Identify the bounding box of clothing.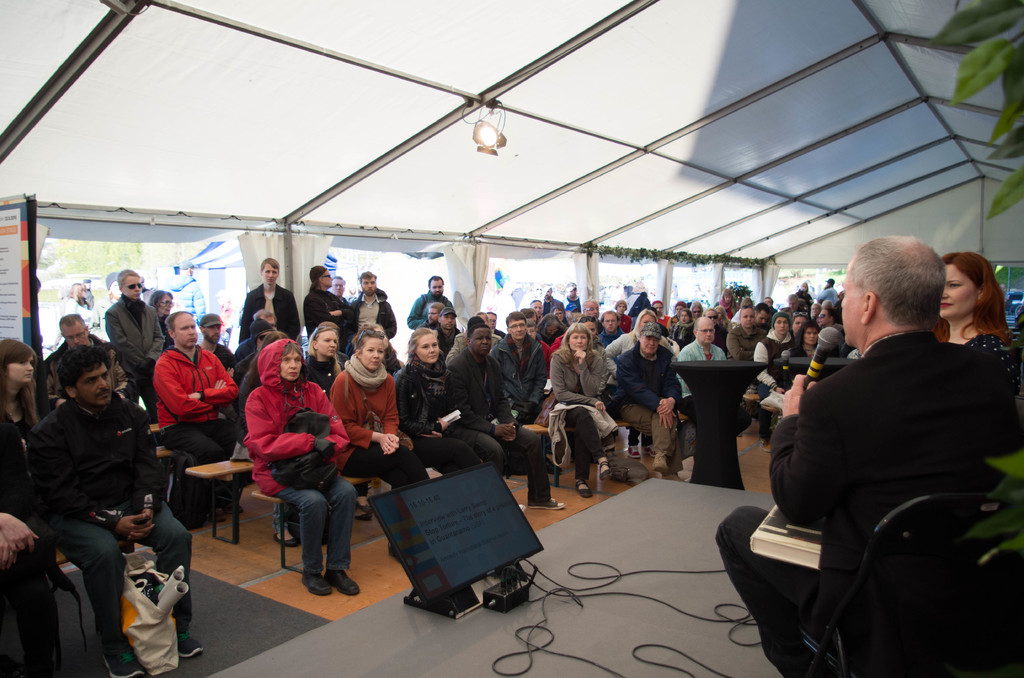
l=245, t=339, r=354, b=579.
